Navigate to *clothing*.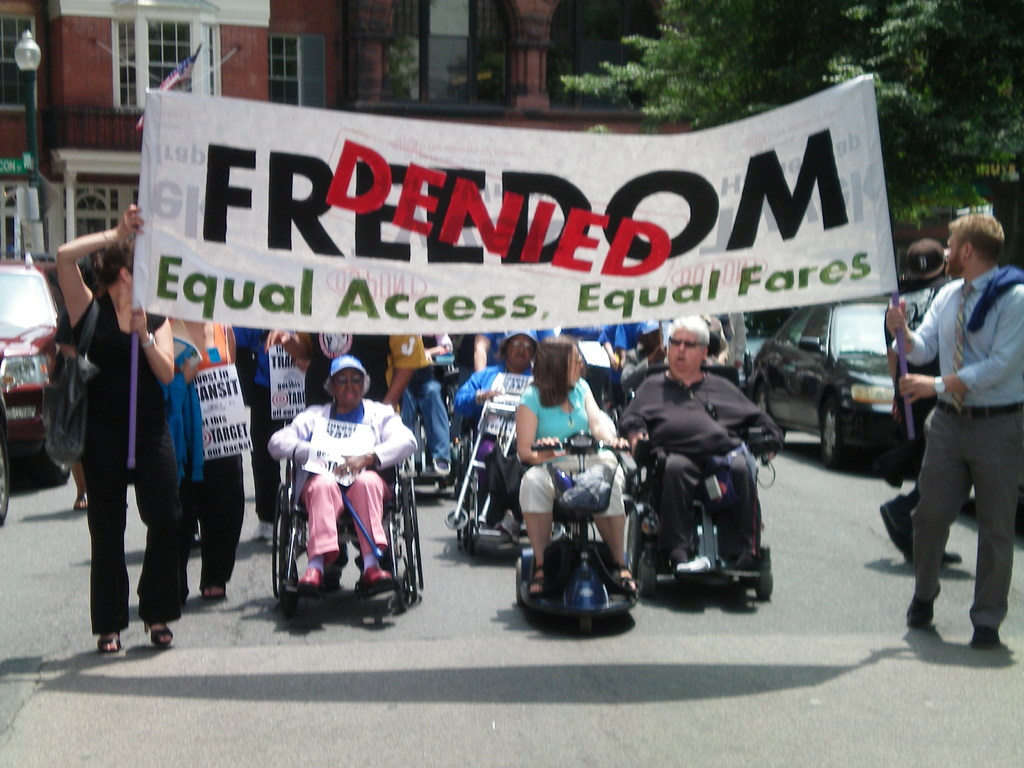
Navigation target: region(228, 321, 279, 527).
